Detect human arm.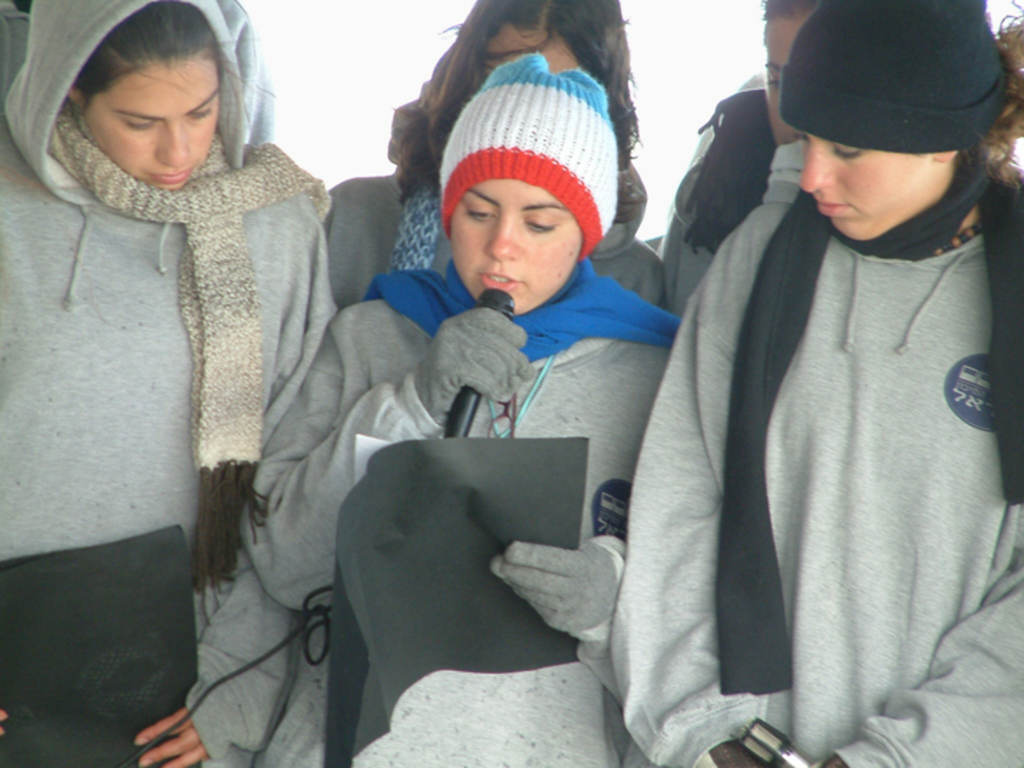
Detected at bbox=[267, 197, 336, 434].
